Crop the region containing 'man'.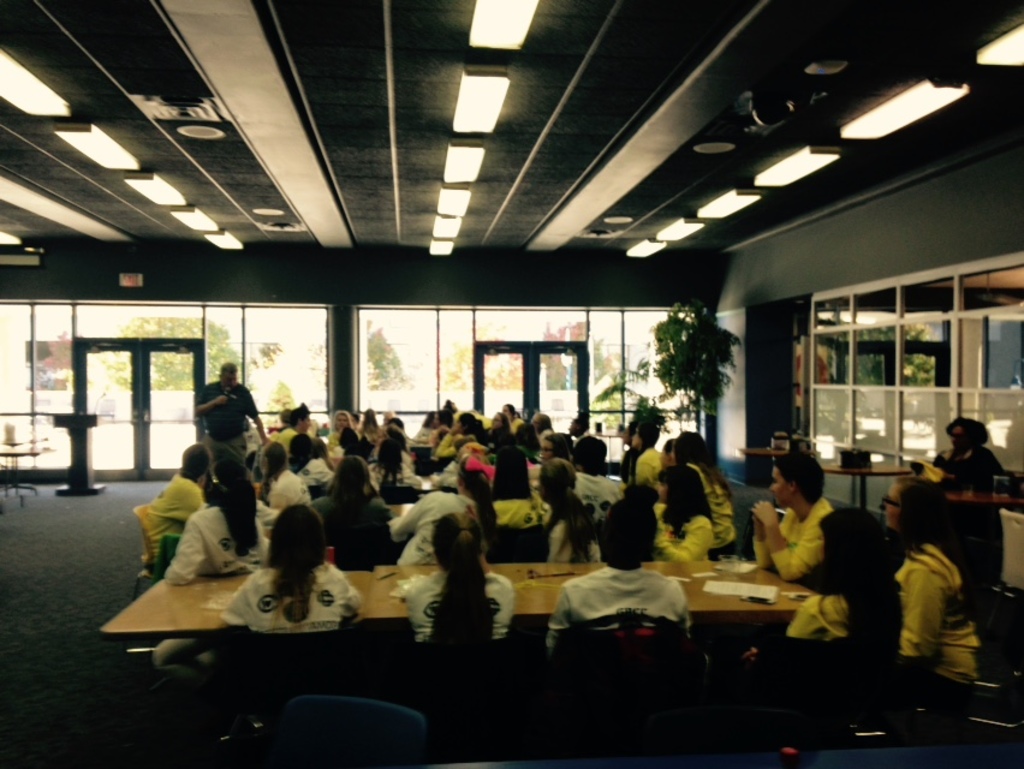
Crop region: Rect(745, 449, 835, 681).
